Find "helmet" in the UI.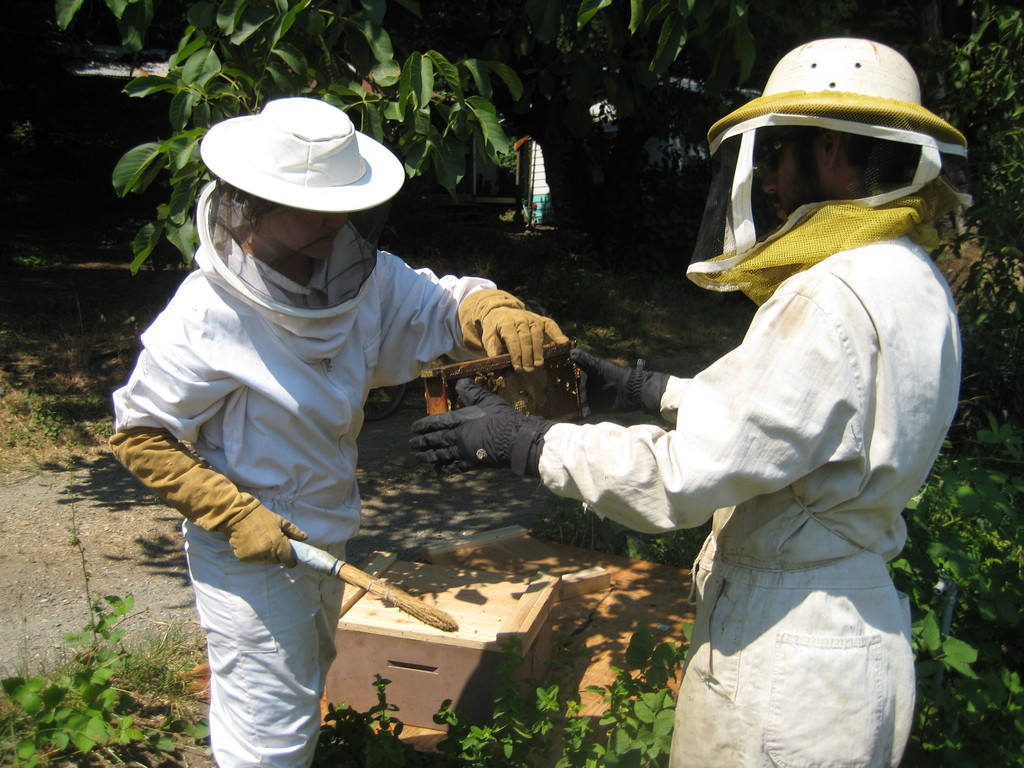
UI element at Rect(706, 29, 979, 302).
